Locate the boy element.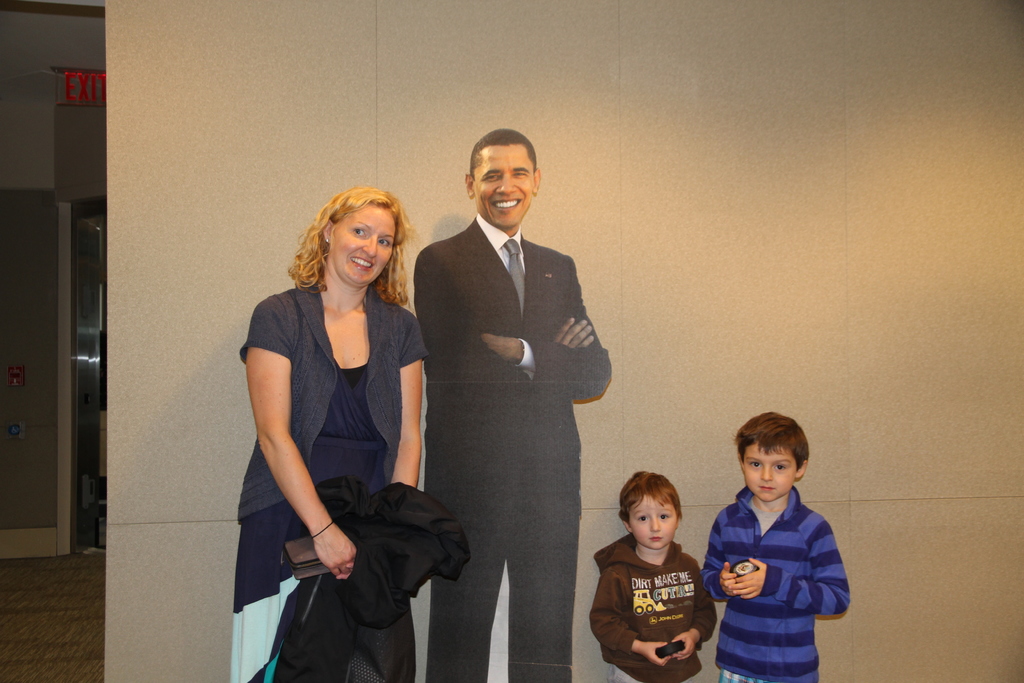
Element bbox: <region>701, 409, 849, 662</region>.
